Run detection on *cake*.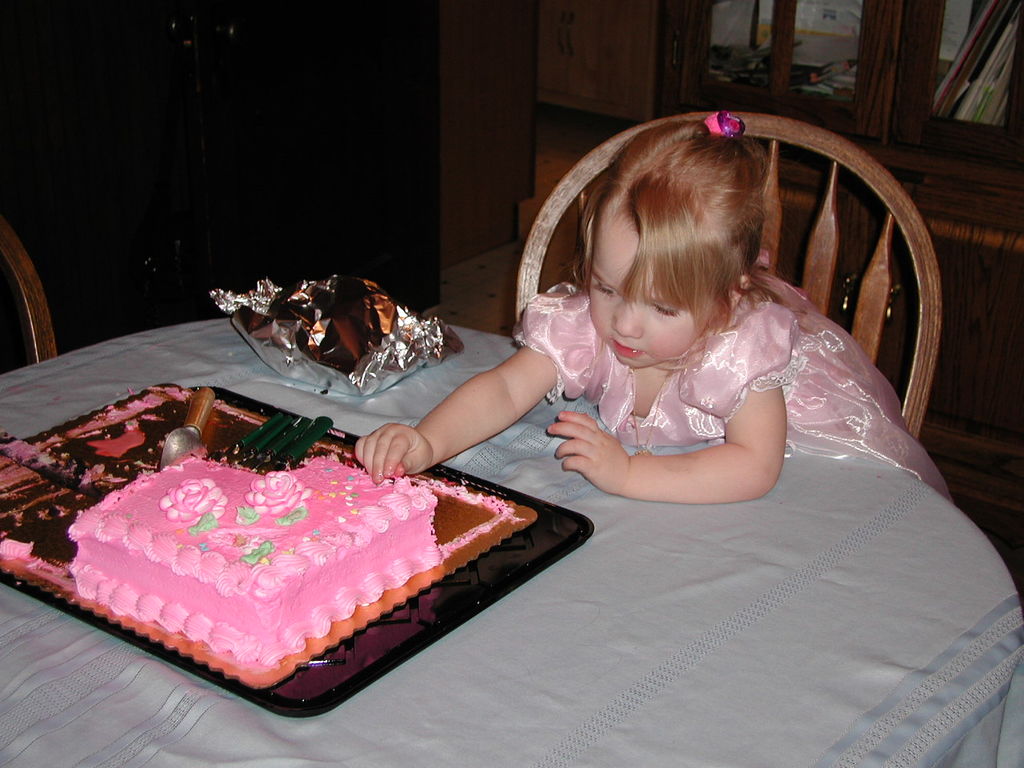
Result: x1=66 y1=450 x2=439 y2=665.
